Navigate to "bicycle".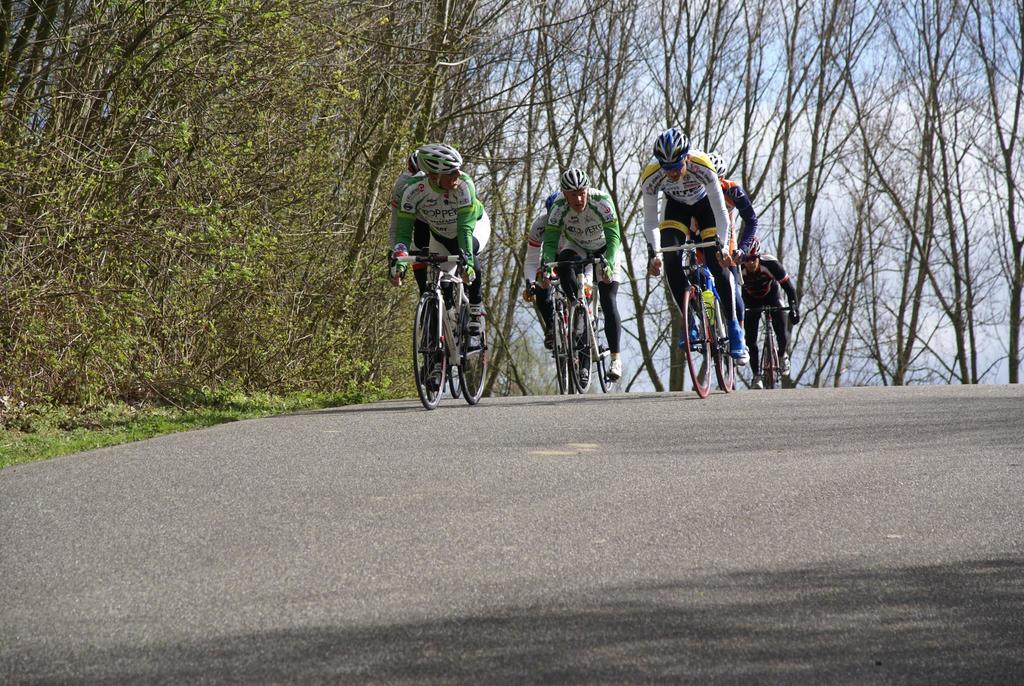
Navigation target: box=[743, 302, 799, 390].
